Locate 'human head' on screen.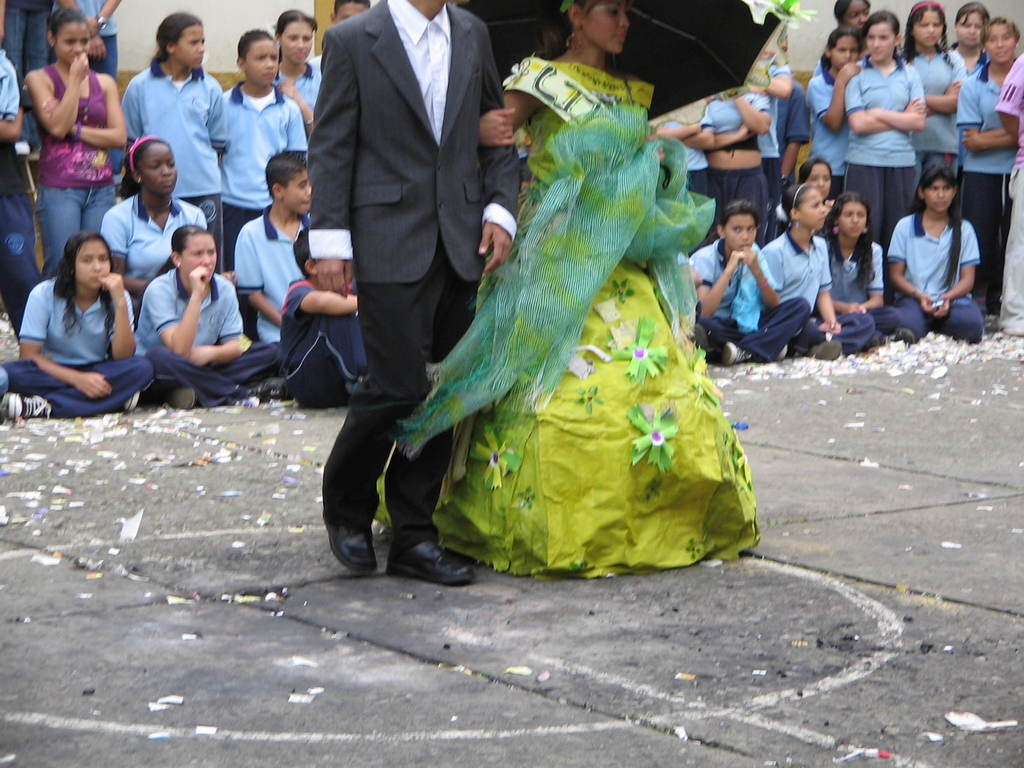
On screen at [330, 0, 374, 26].
